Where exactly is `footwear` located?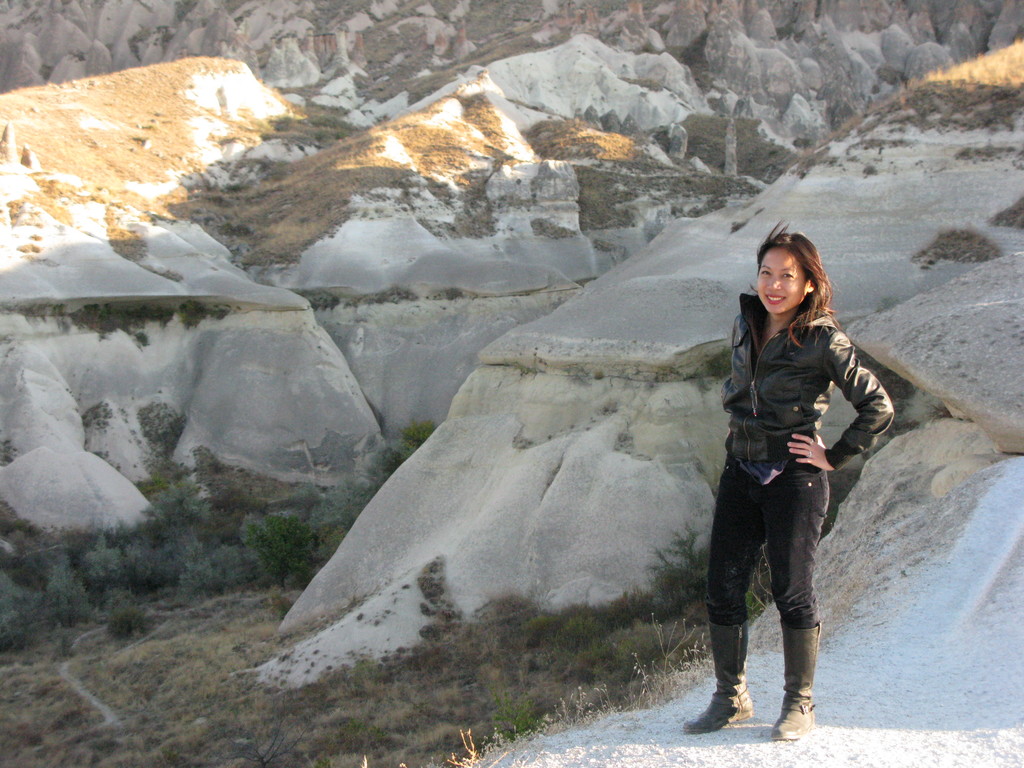
Its bounding box is (768,620,820,740).
